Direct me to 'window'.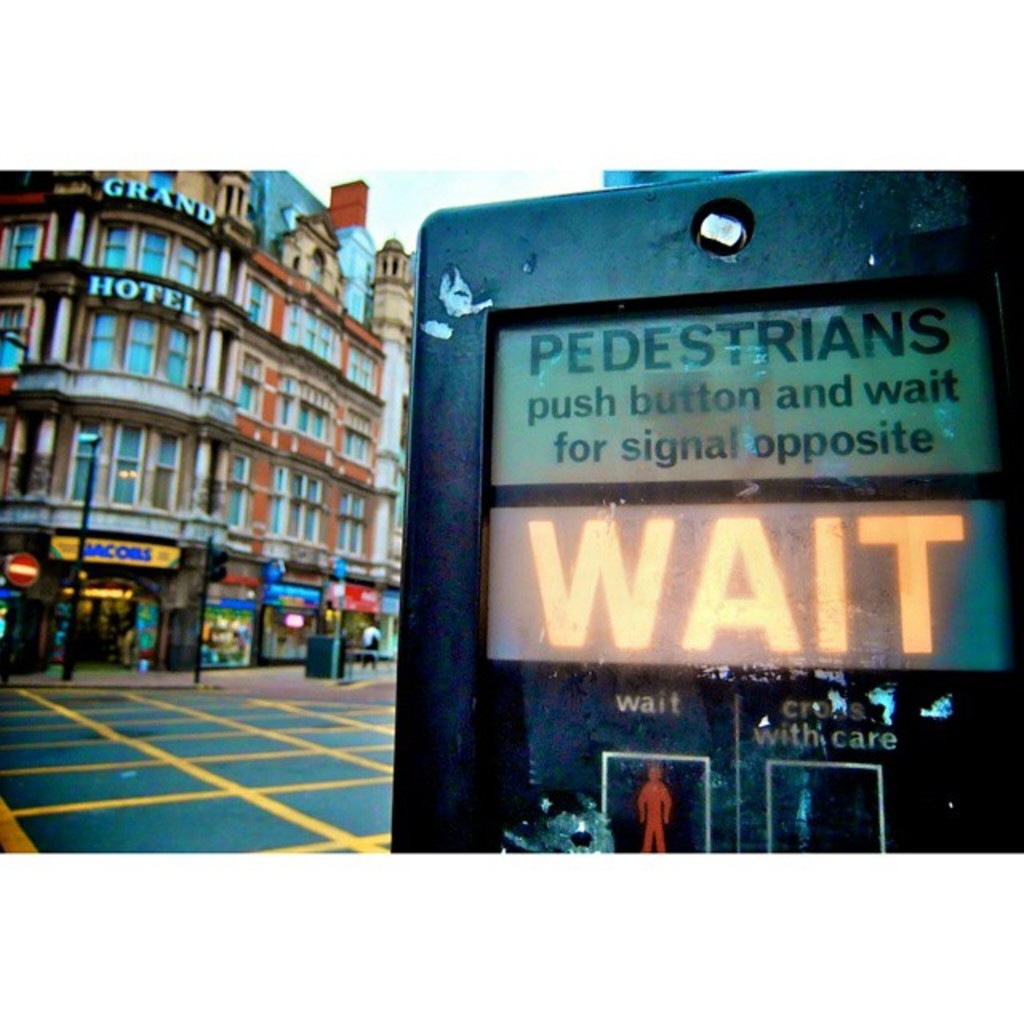
Direction: locate(339, 490, 365, 557).
